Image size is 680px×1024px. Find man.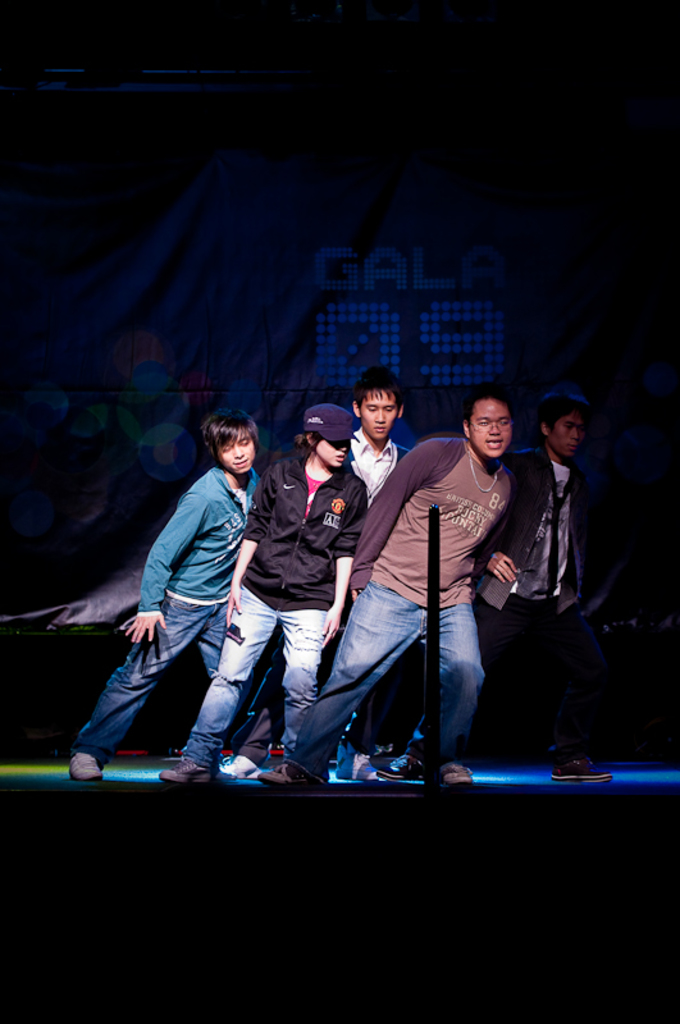
Rect(429, 401, 608, 787).
